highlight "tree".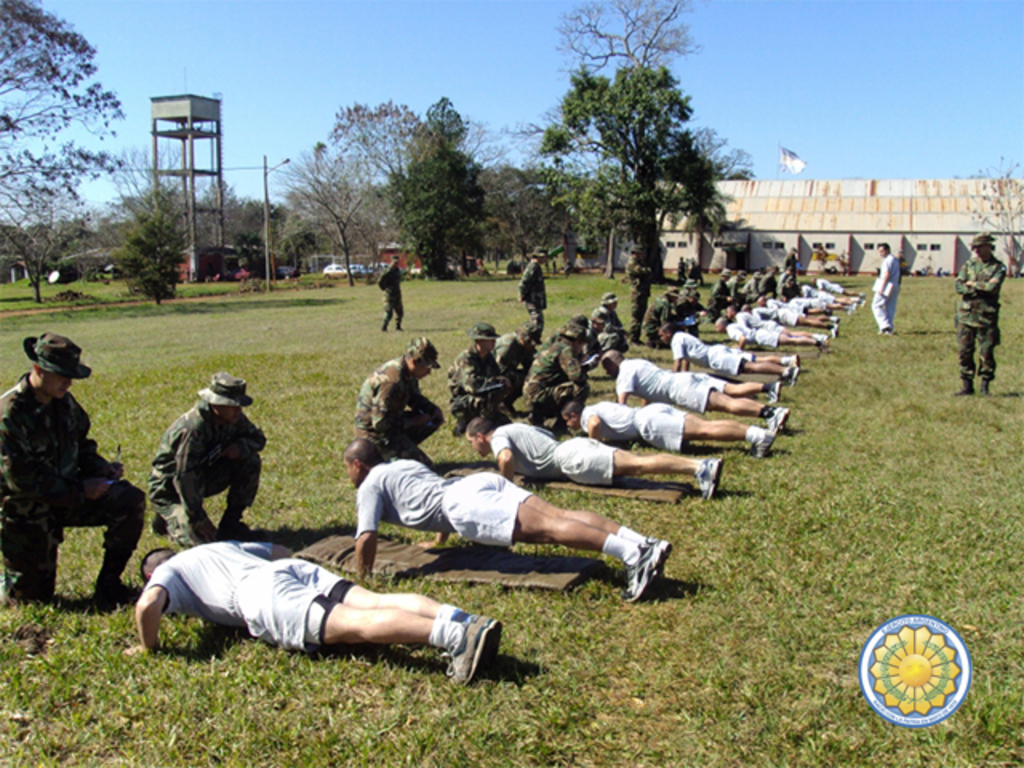
Highlighted region: <region>483, 122, 573, 277</region>.
